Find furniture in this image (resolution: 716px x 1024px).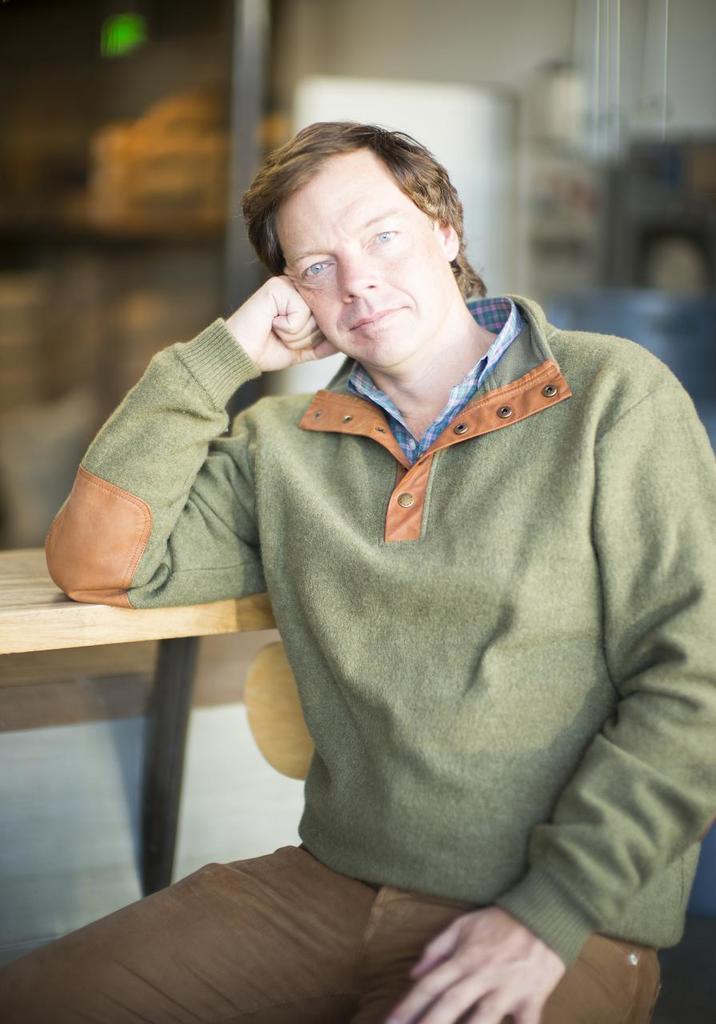
(241, 647, 317, 782).
